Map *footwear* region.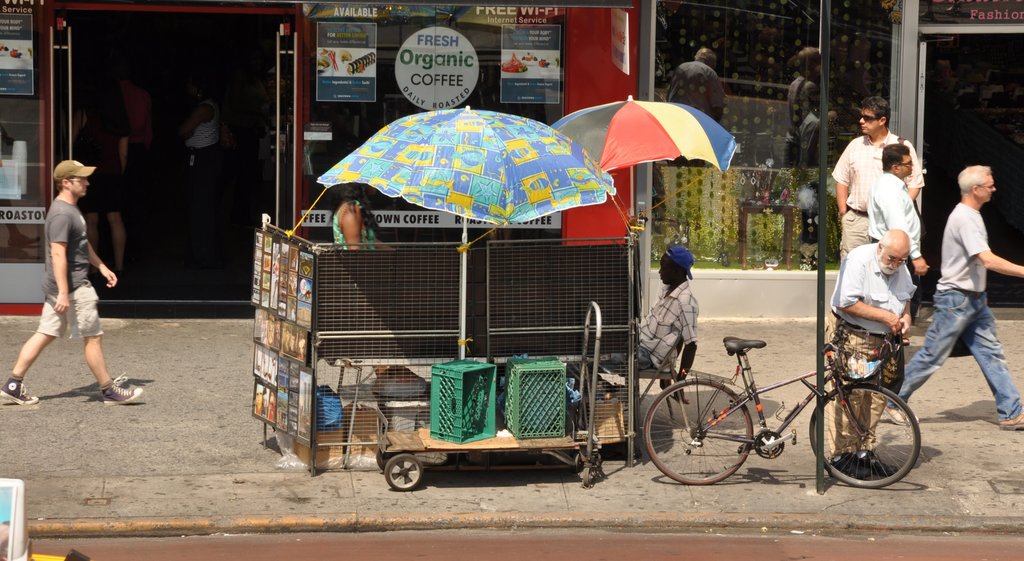
Mapped to 872,401,919,430.
